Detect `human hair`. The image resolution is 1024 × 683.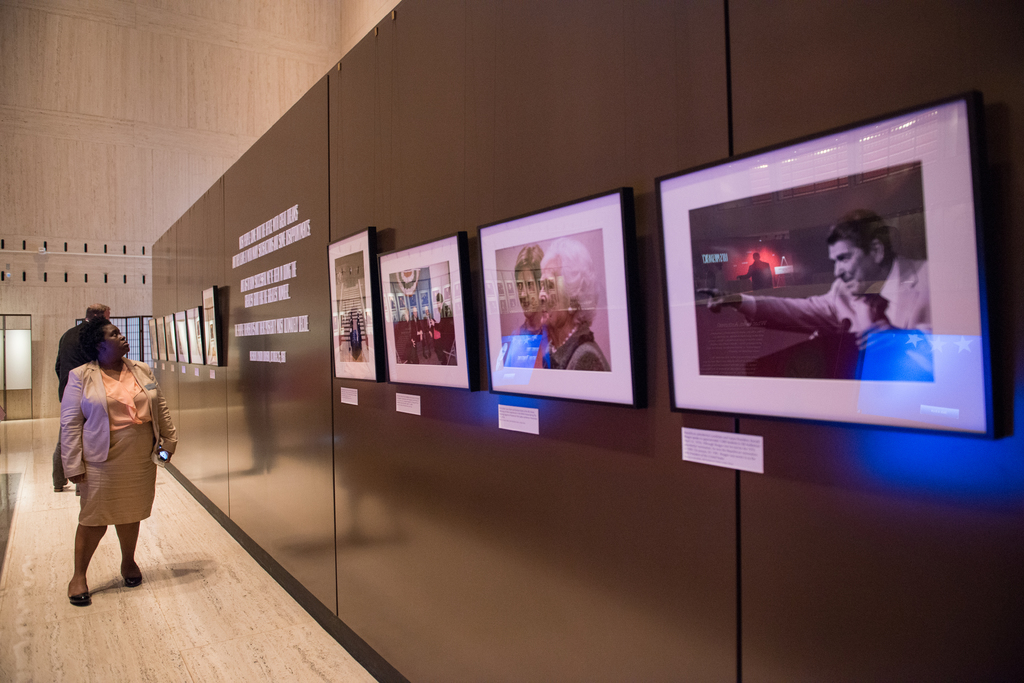
left=542, top=237, right=600, bottom=326.
